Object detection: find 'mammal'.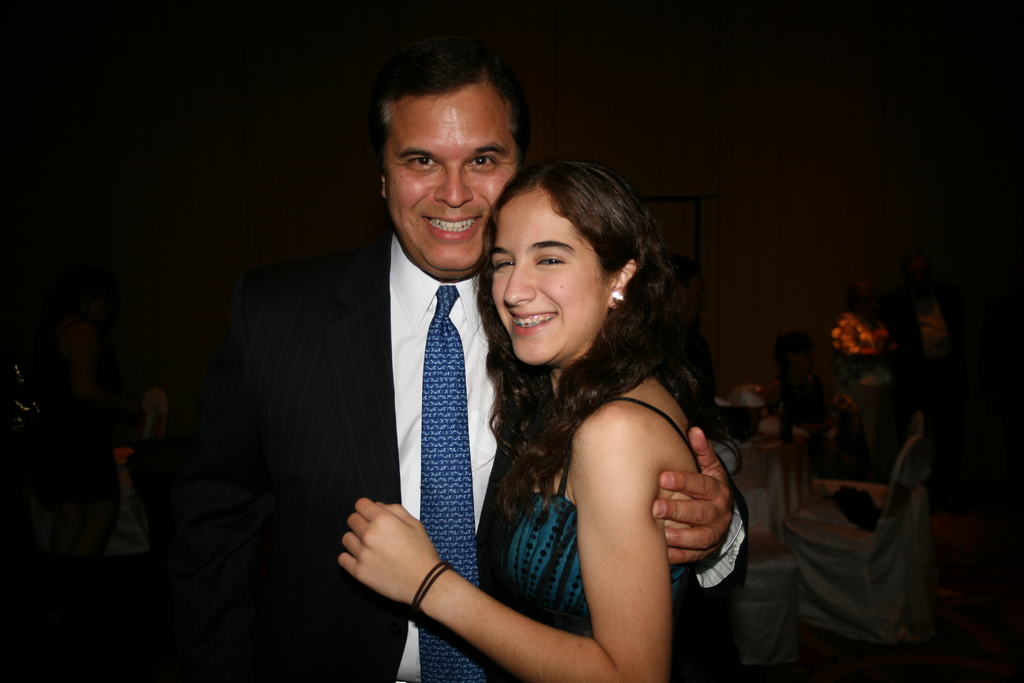
select_region(189, 38, 749, 679).
